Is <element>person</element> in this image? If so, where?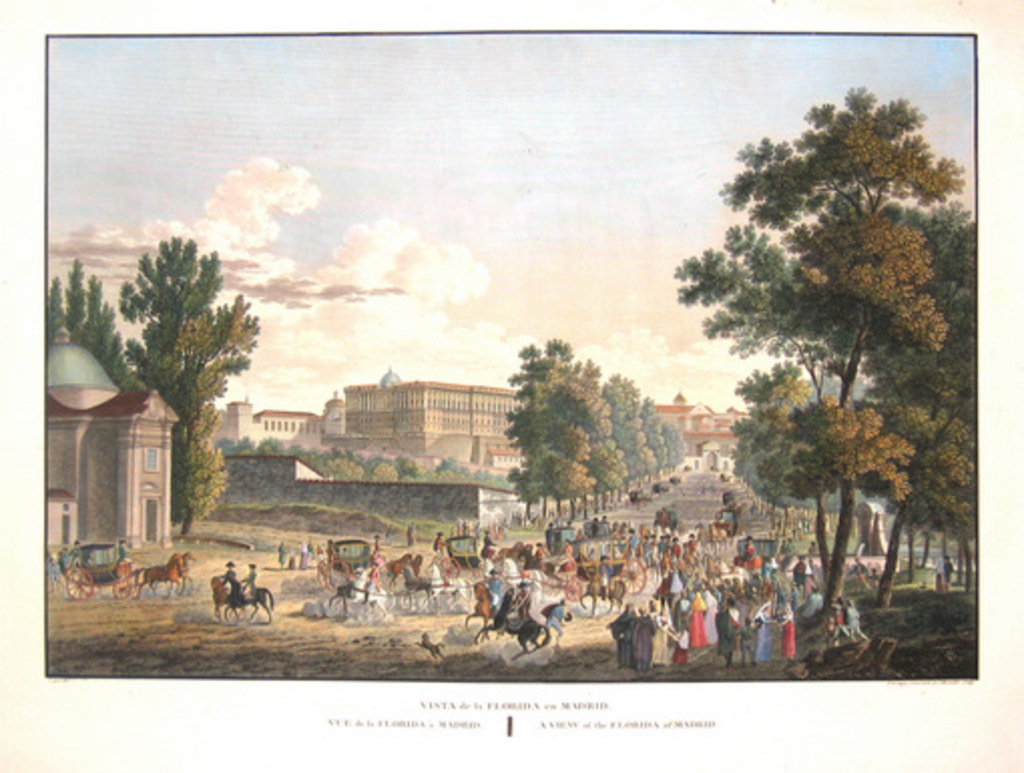
Yes, at 819, 614, 833, 638.
